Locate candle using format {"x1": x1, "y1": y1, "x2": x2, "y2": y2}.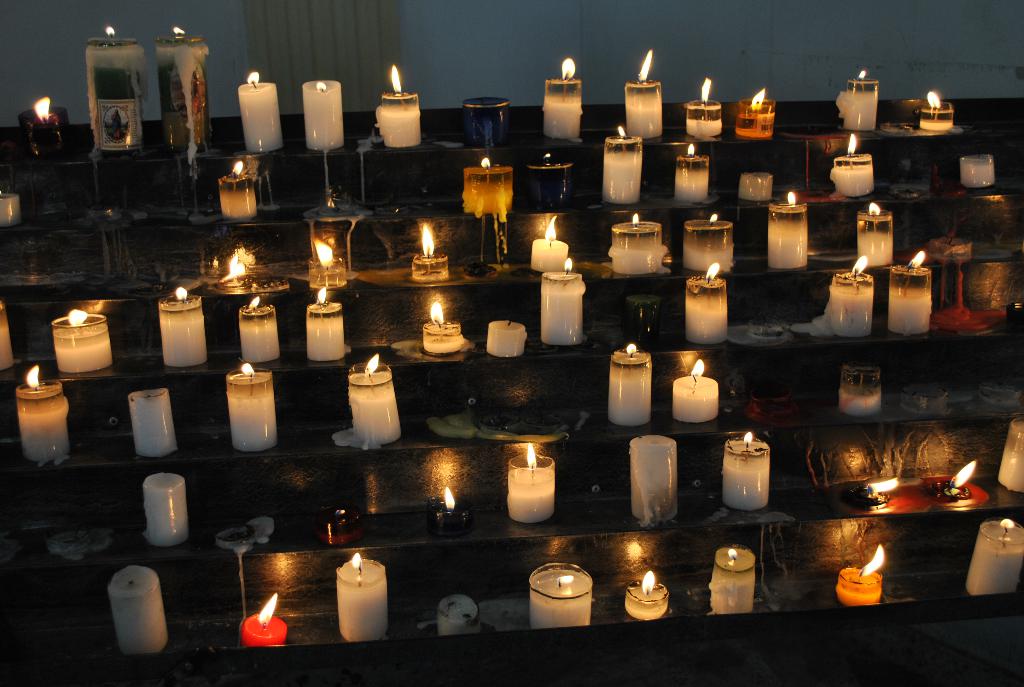
{"x1": 213, "y1": 161, "x2": 254, "y2": 217}.
